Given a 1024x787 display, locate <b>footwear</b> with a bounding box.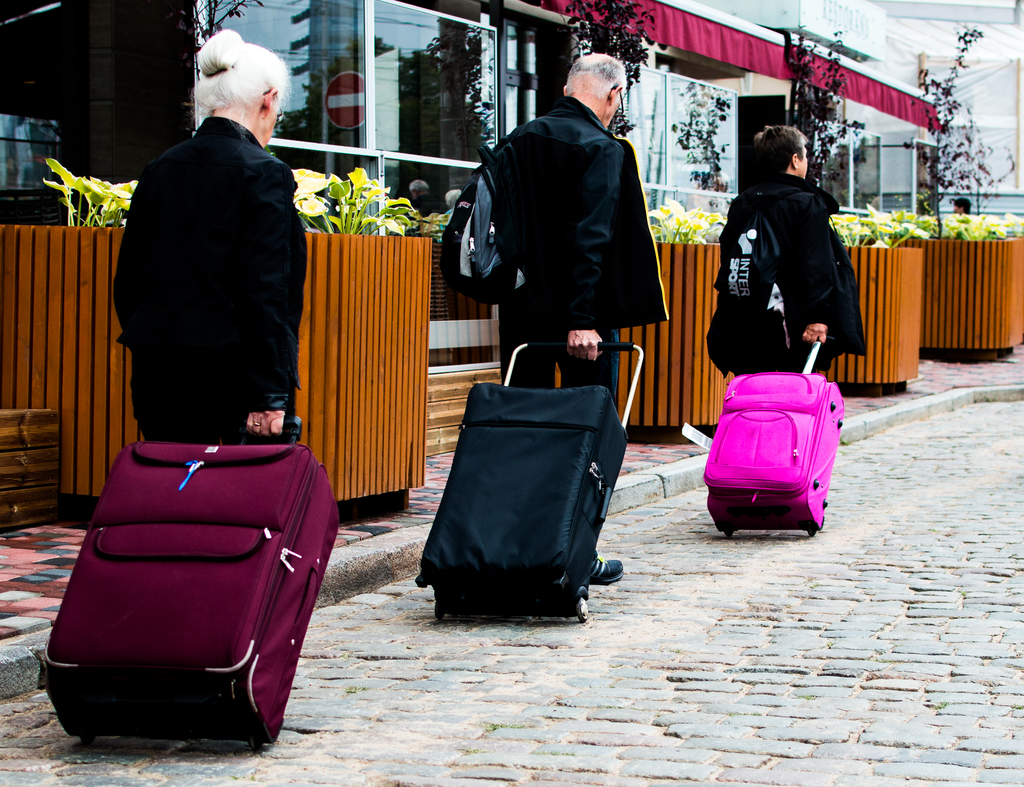
Located: box(591, 553, 624, 583).
